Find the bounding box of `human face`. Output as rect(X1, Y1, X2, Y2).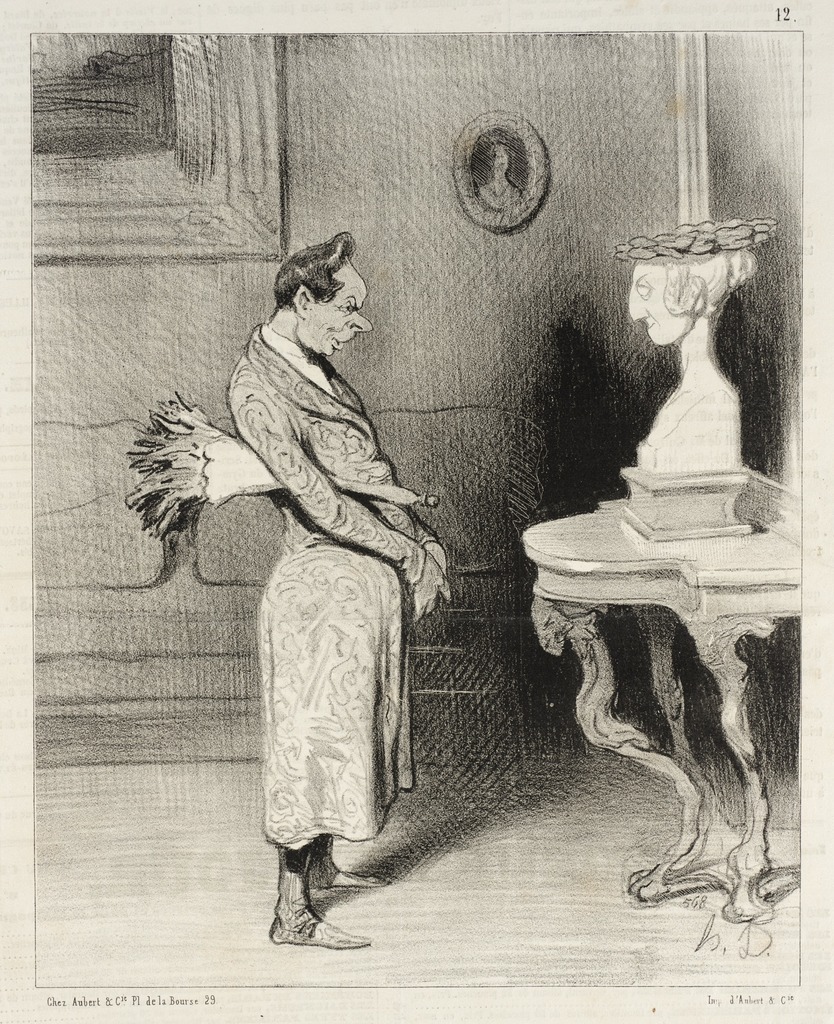
rect(632, 267, 693, 346).
